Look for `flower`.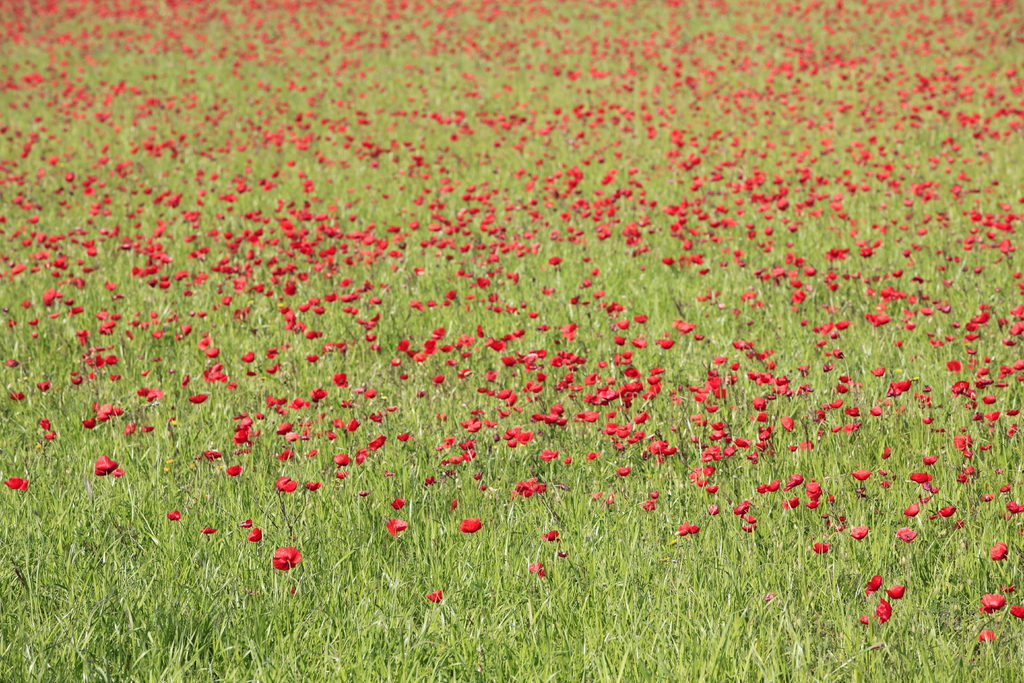
Found: [877,593,893,623].
